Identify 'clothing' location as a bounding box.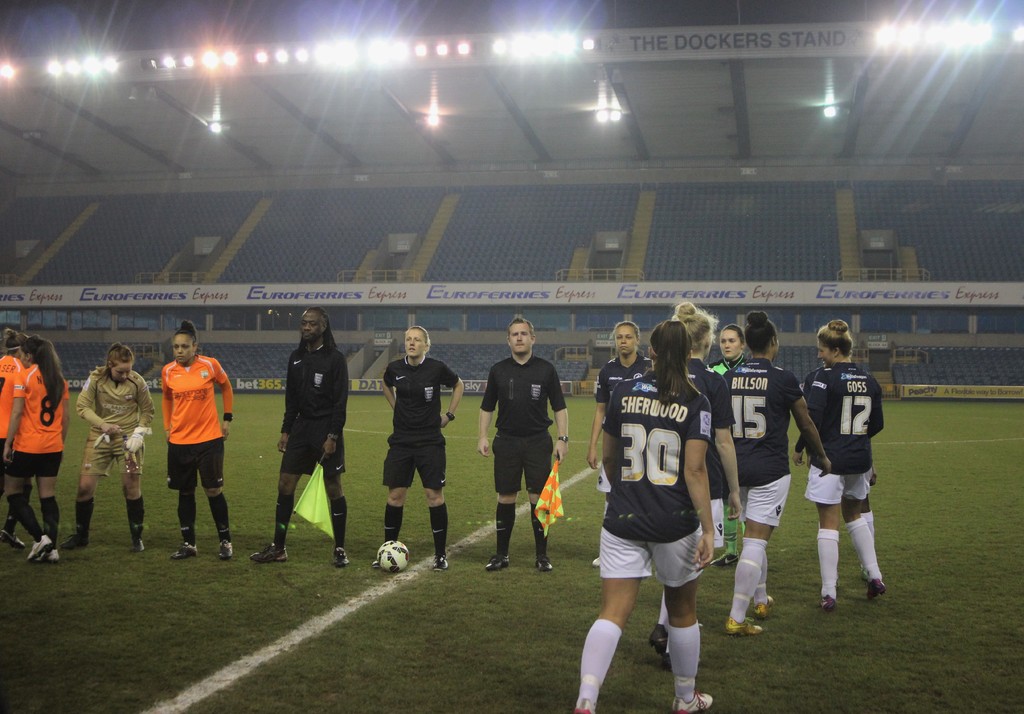
crop(798, 354, 895, 501).
